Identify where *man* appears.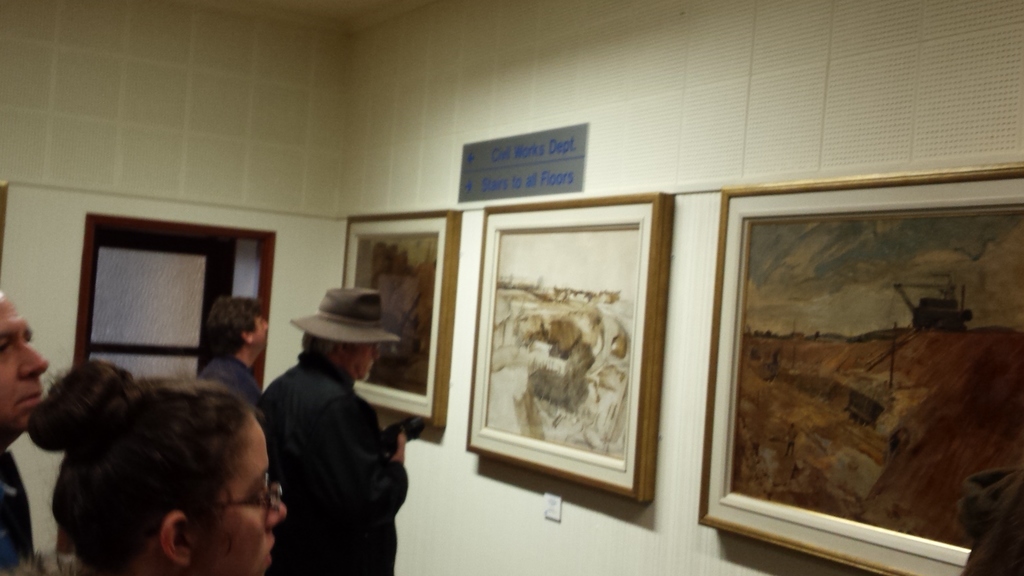
Appears at Rect(205, 296, 271, 401).
